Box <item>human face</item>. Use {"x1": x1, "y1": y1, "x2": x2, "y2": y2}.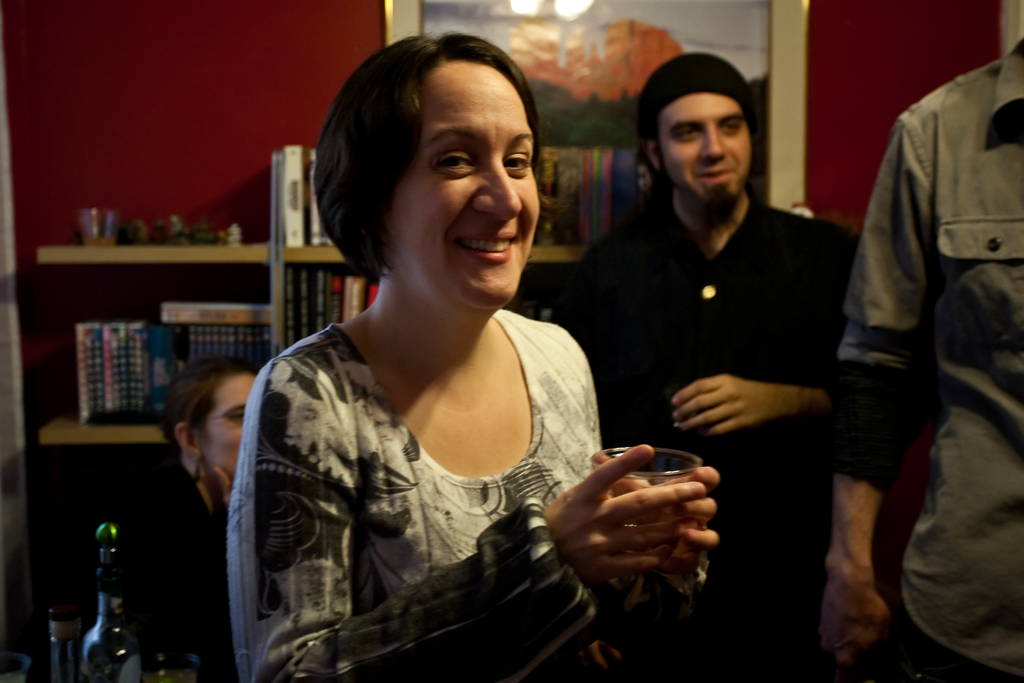
{"x1": 381, "y1": 61, "x2": 540, "y2": 310}.
